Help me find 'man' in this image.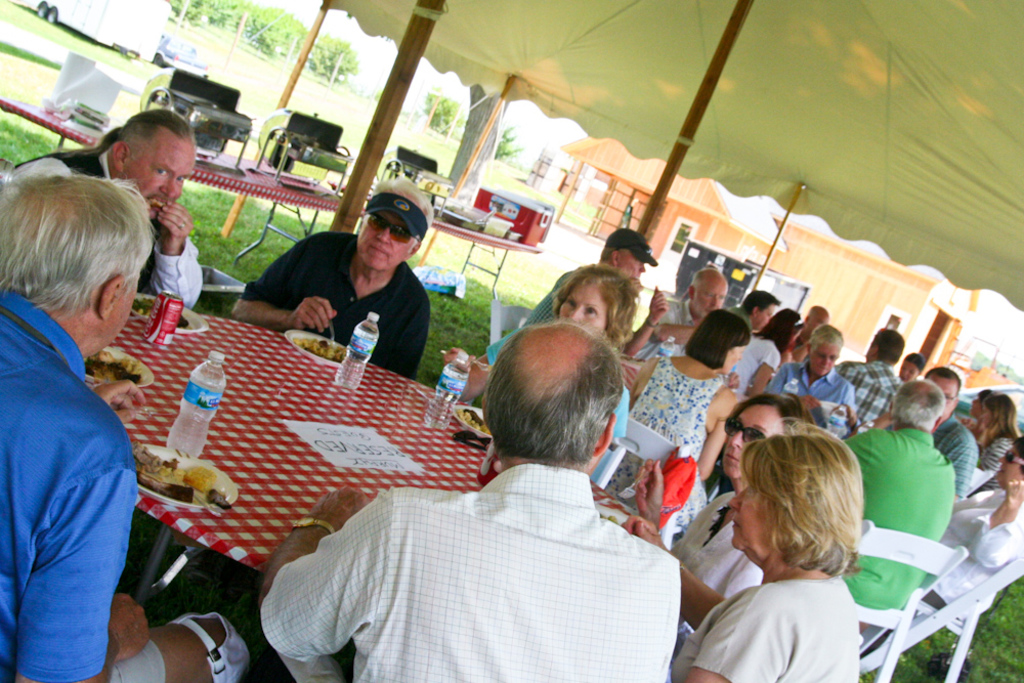
Found it: left=515, top=224, right=670, bottom=367.
